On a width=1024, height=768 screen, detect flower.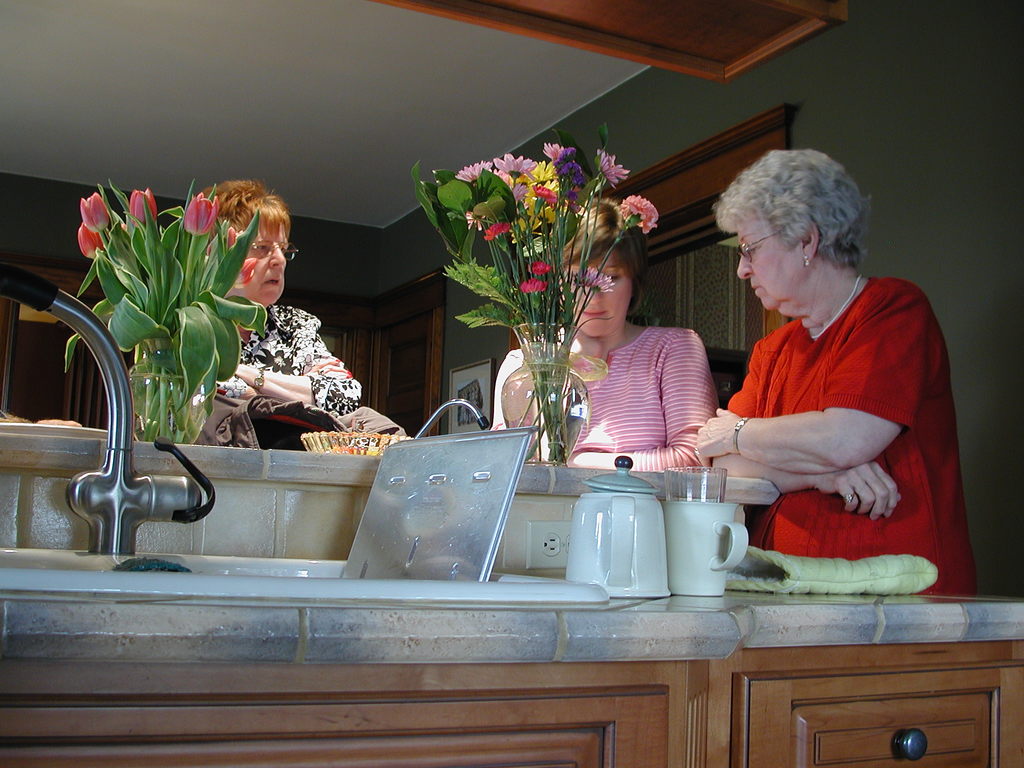
(left=232, top=258, right=259, bottom=289).
